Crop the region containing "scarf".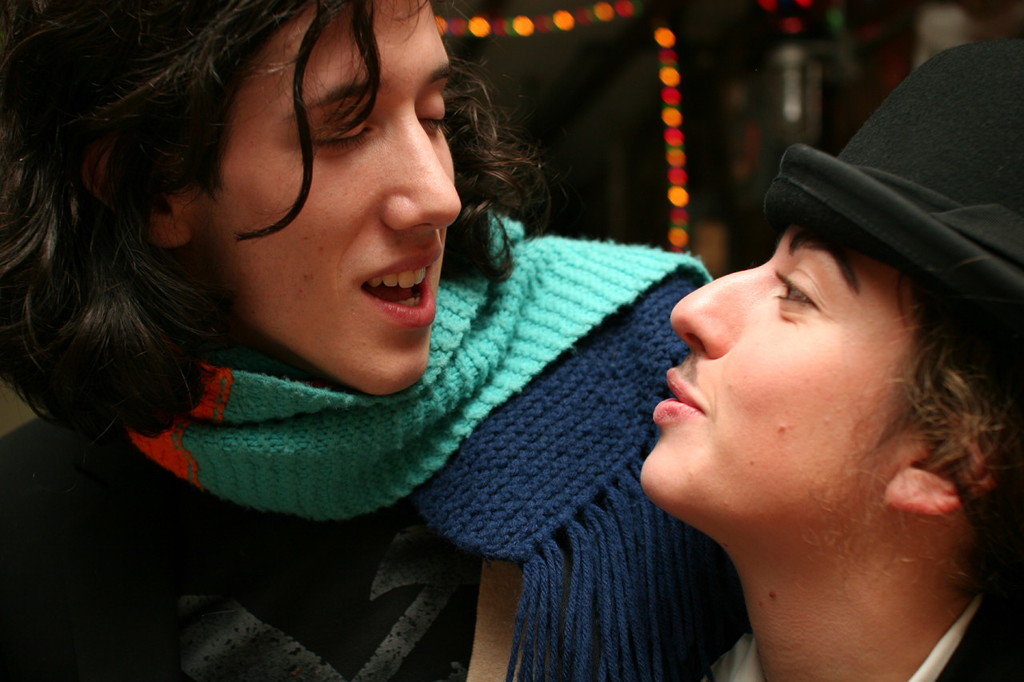
Crop region: (left=127, top=205, right=757, bottom=681).
